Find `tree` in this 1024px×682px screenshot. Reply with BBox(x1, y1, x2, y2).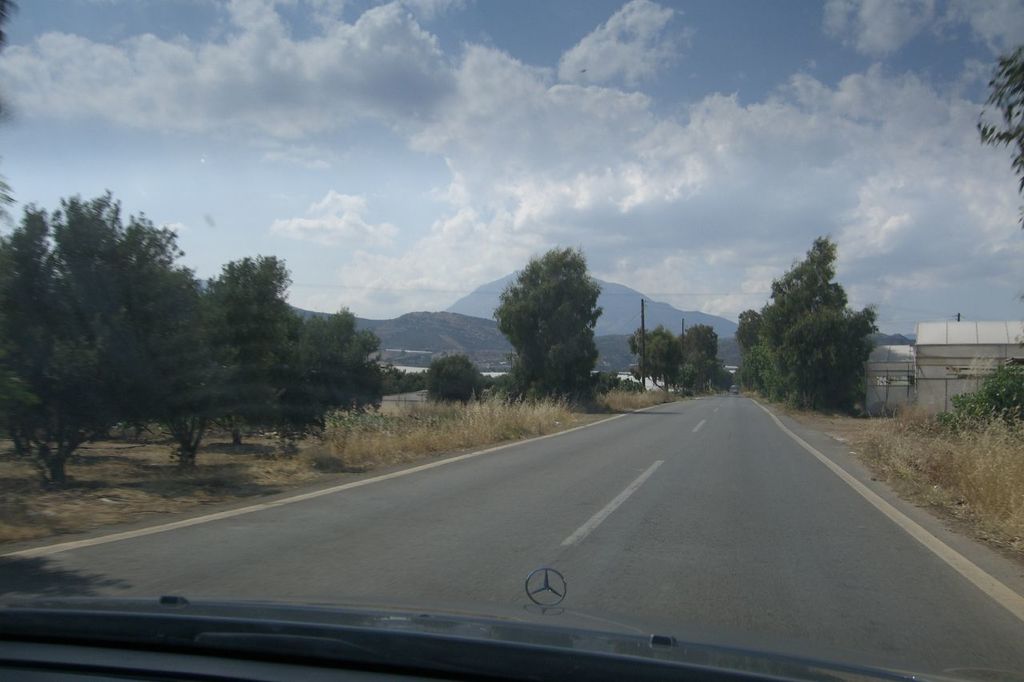
BBox(503, 244, 614, 389).
